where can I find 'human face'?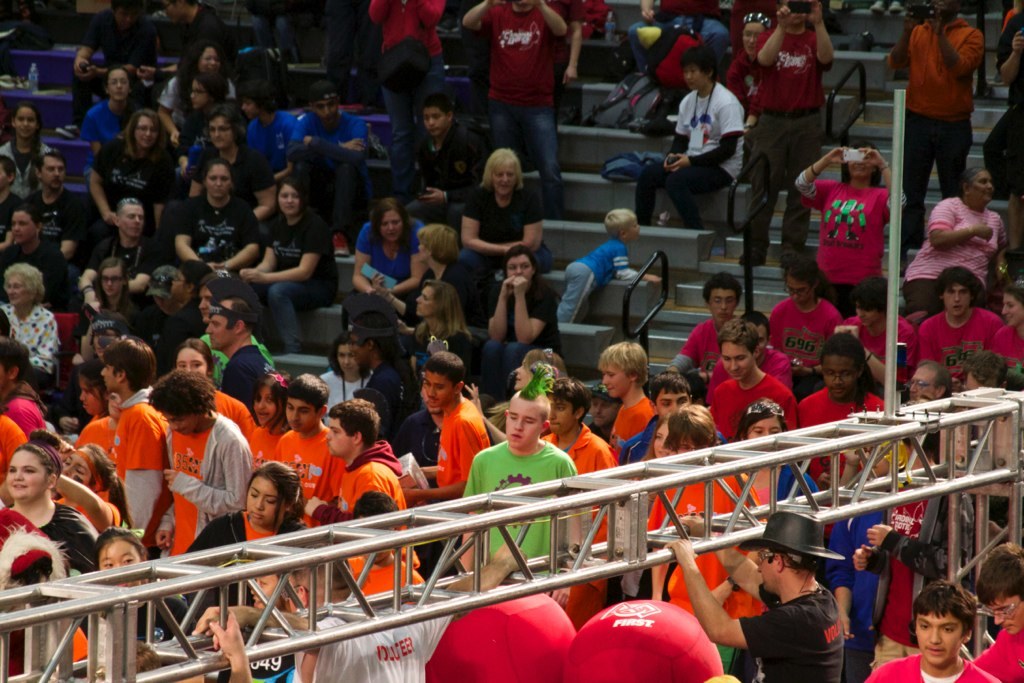
You can find it at 420, 384, 437, 413.
